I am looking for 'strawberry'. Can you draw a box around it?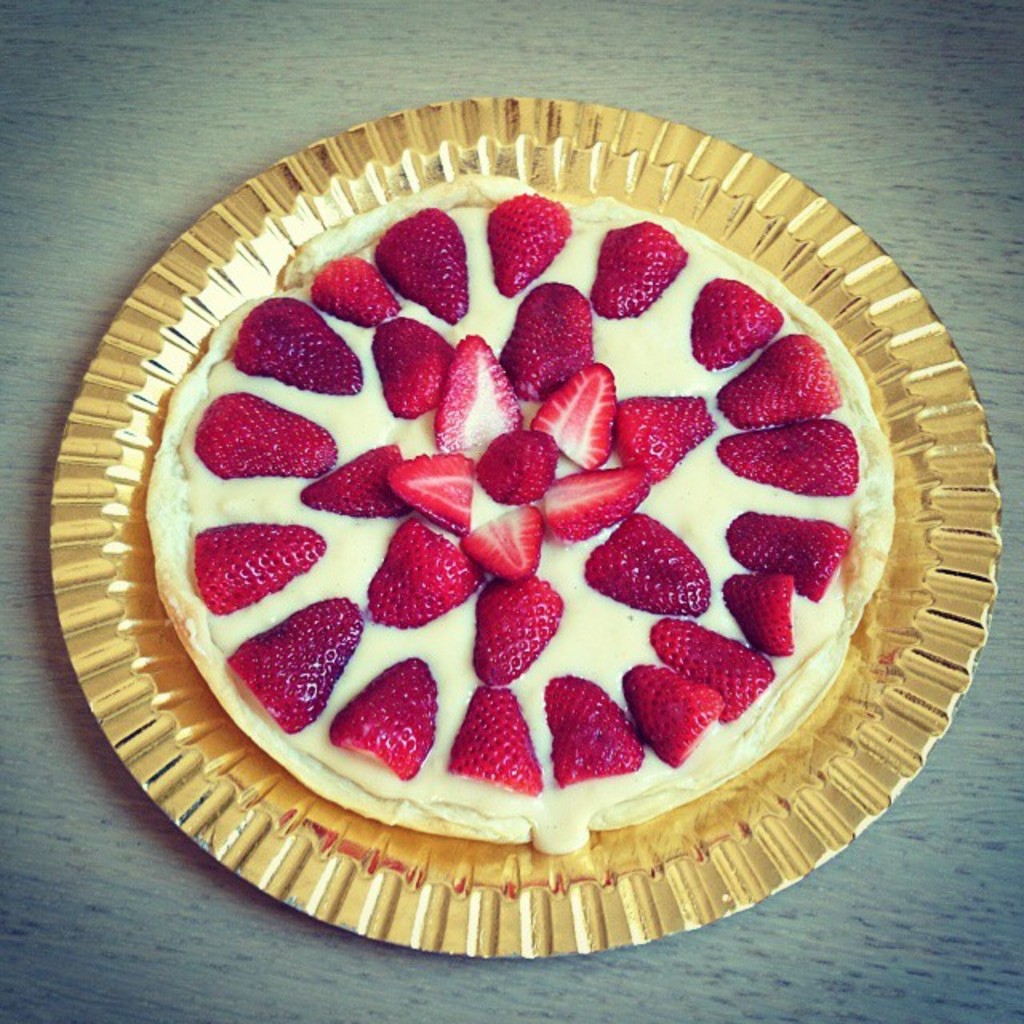
Sure, the bounding box is l=530, t=464, r=648, b=544.
